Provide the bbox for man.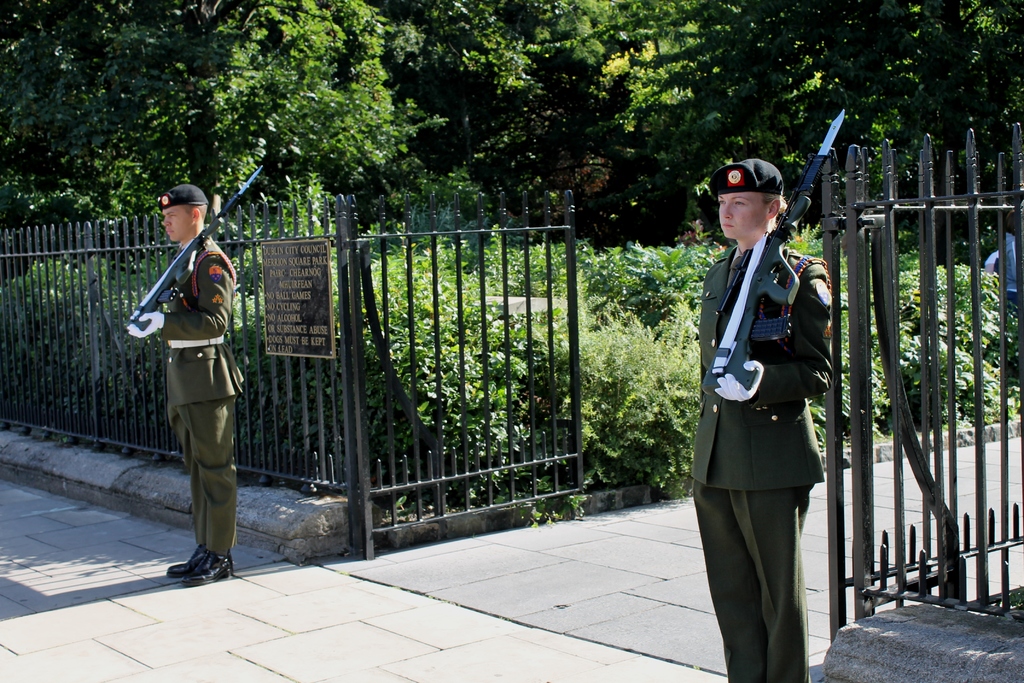
BBox(124, 161, 258, 621).
